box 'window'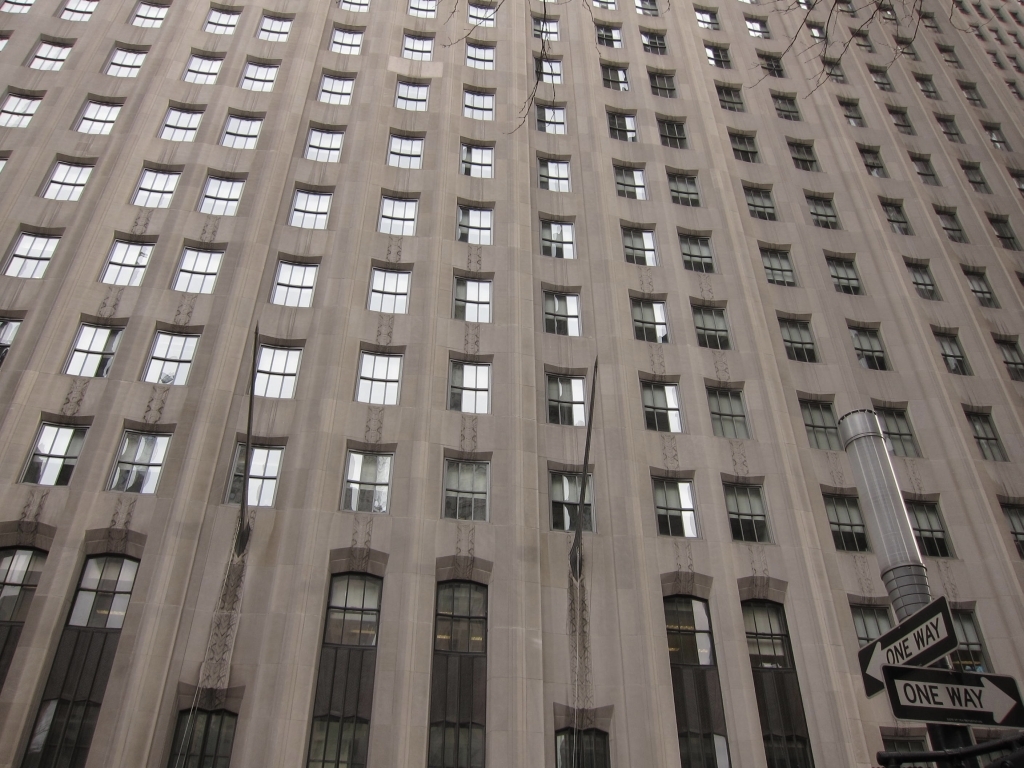
130:164:181:209
